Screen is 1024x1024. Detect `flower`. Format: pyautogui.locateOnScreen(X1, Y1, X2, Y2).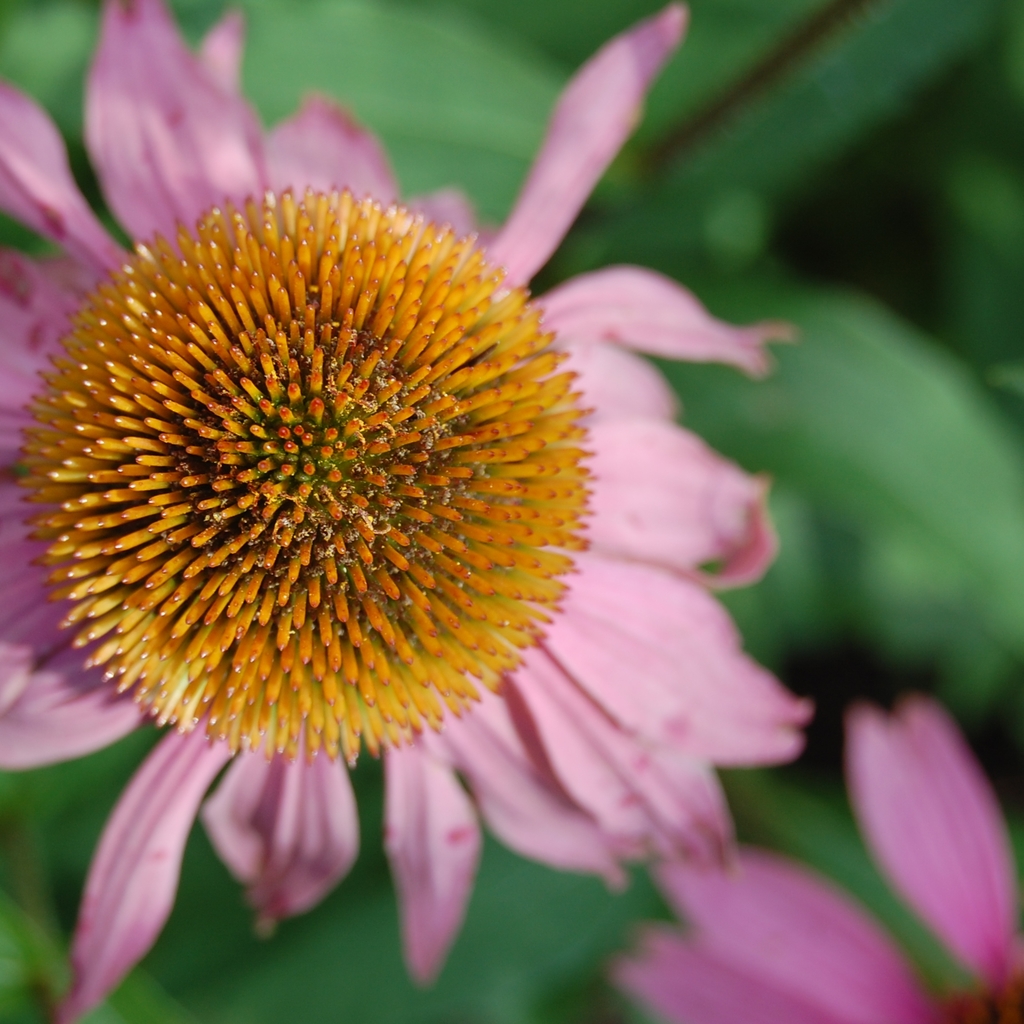
pyautogui.locateOnScreen(0, 13, 809, 1020).
